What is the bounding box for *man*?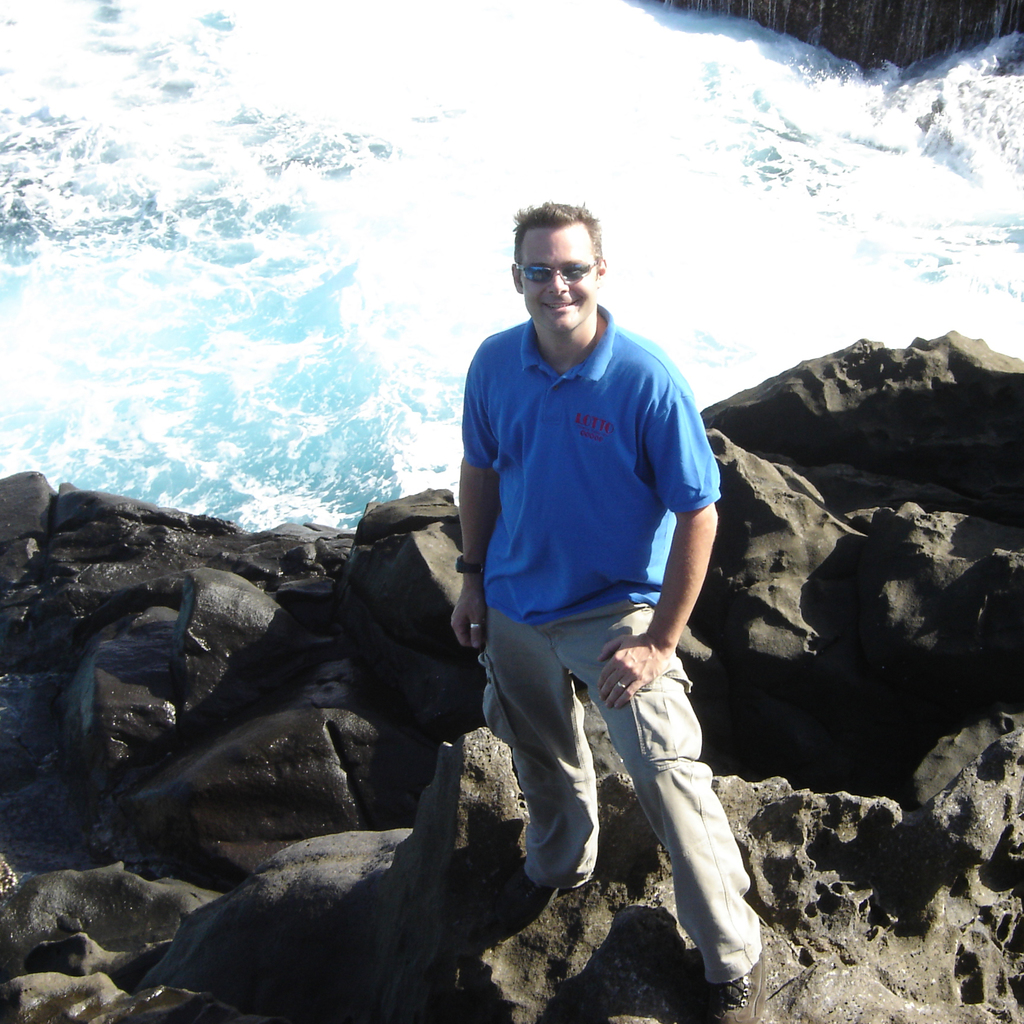
box(408, 215, 751, 943).
